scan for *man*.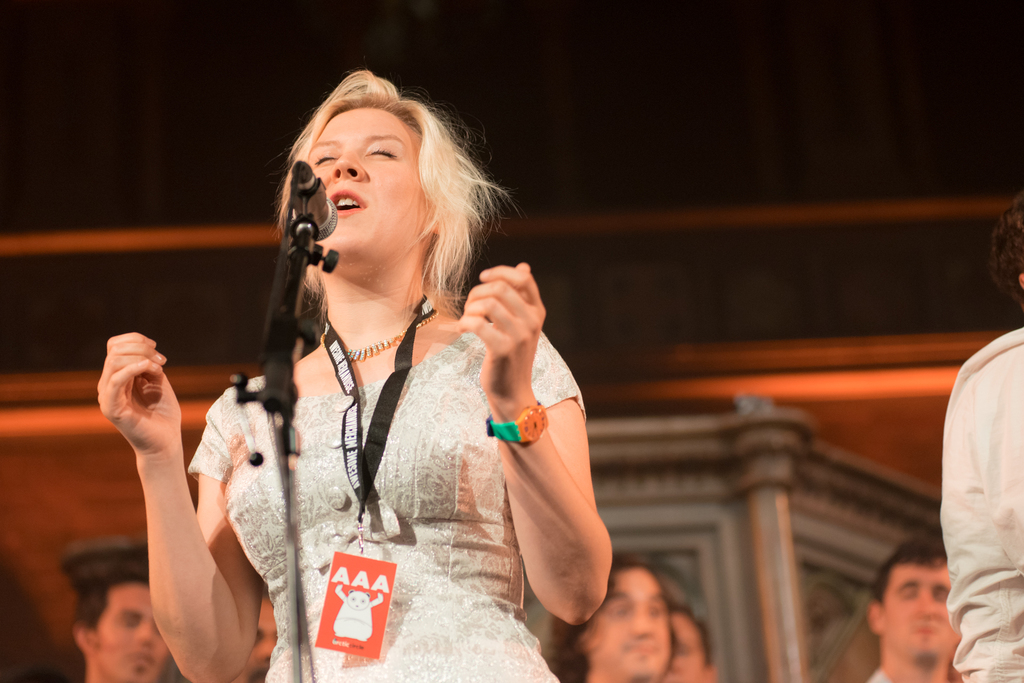
Scan result: select_region(852, 544, 986, 682).
